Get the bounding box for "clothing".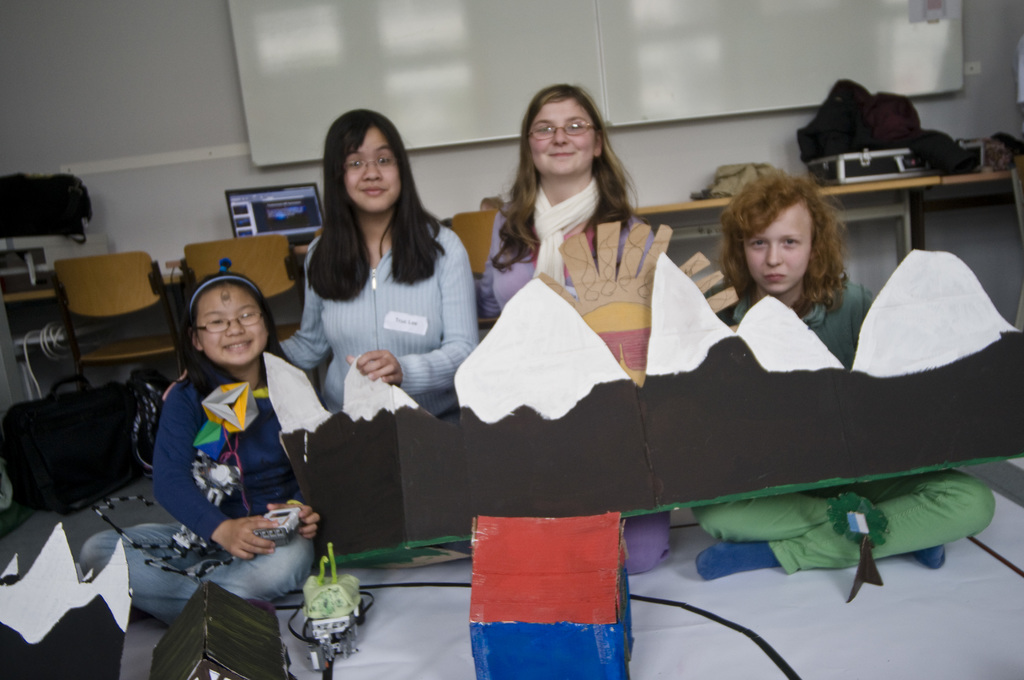
BBox(474, 176, 670, 336).
